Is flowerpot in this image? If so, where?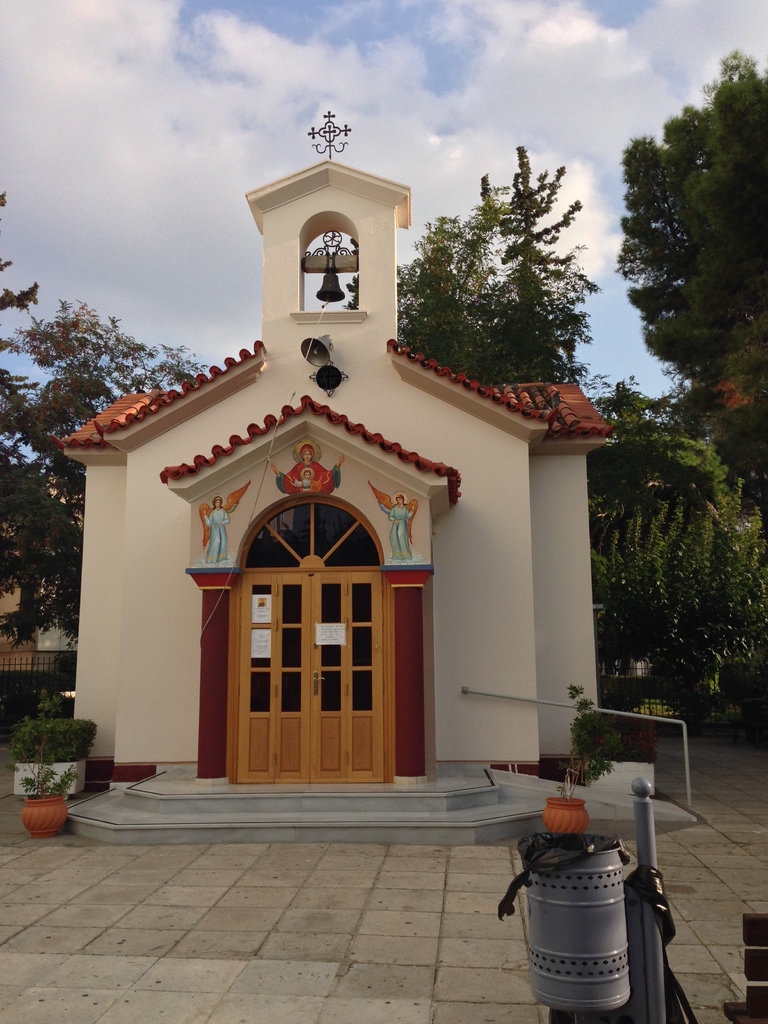
Yes, at 546,796,589,833.
